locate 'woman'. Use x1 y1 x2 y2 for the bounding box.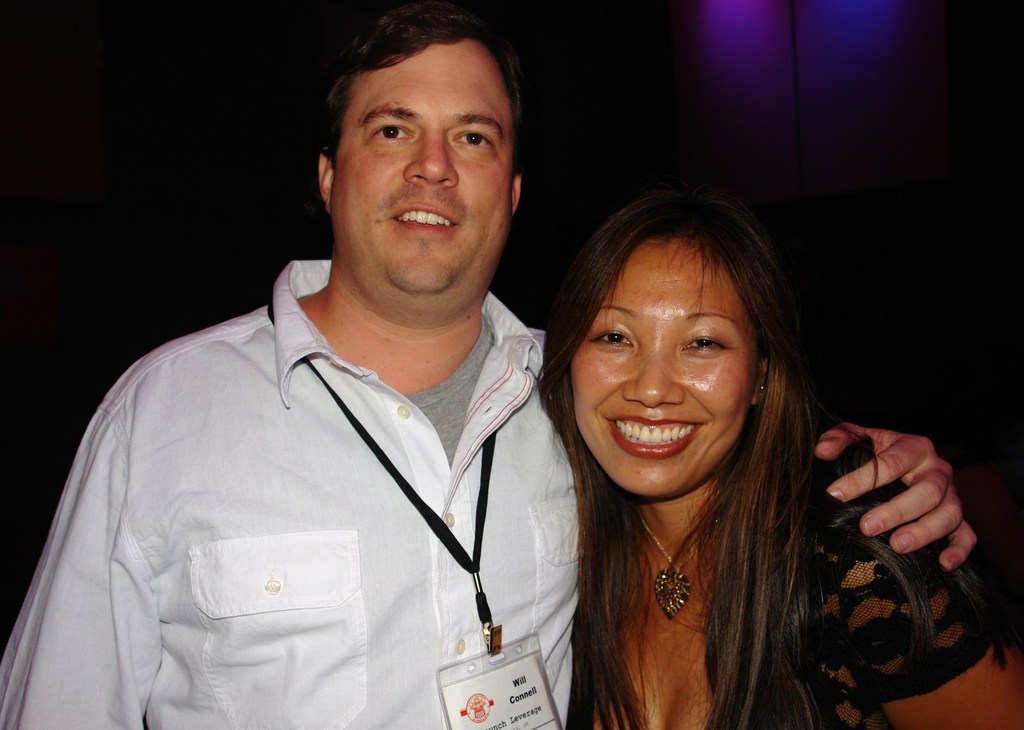
522 179 1023 729.
